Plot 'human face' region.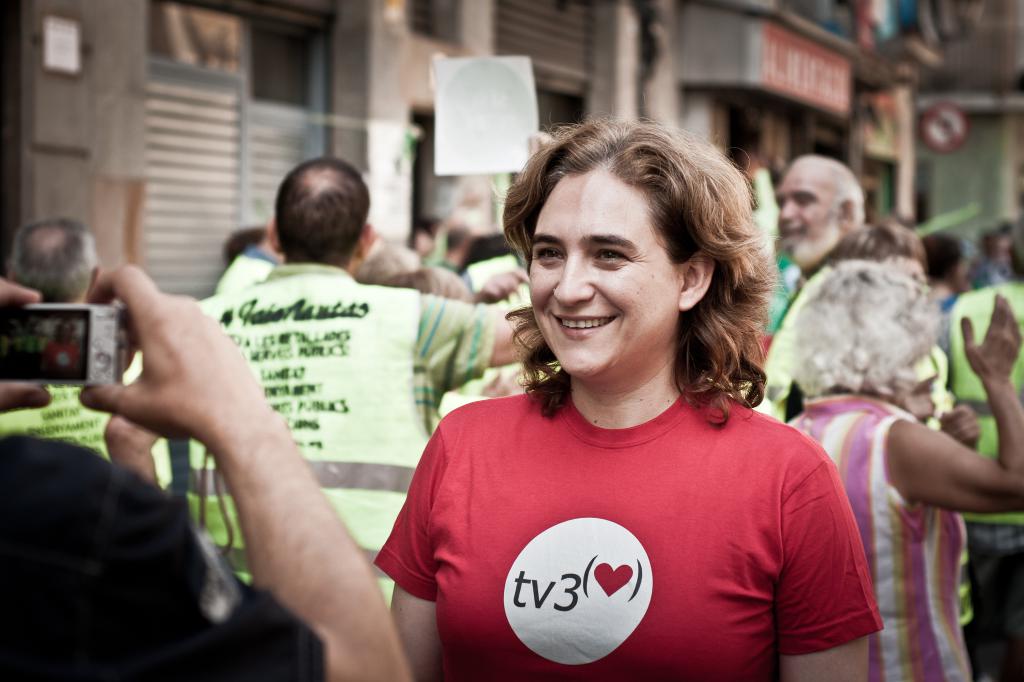
Plotted at (left=776, top=163, right=843, bottom=263).
